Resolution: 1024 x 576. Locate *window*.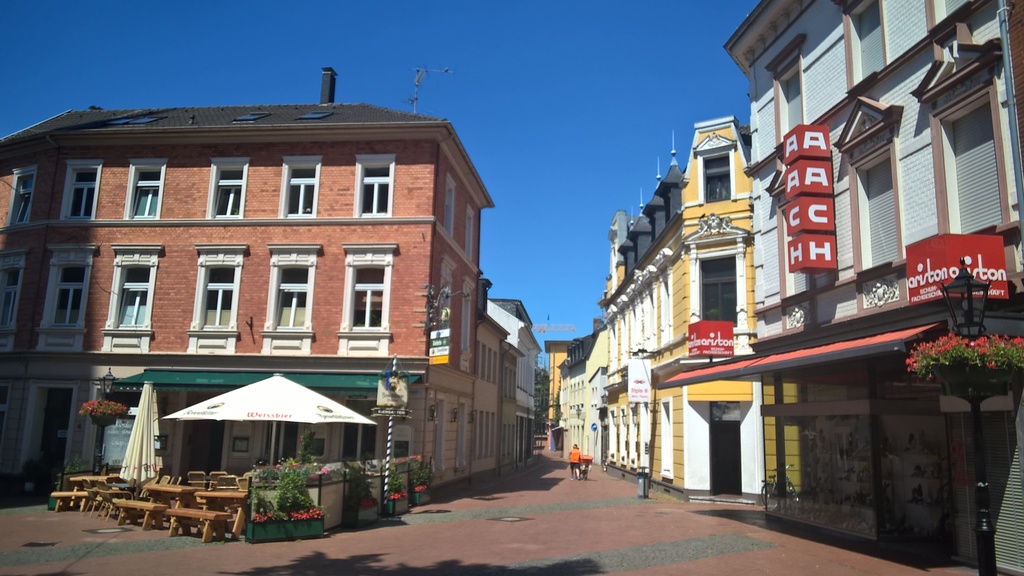
(5,164,40,228).
